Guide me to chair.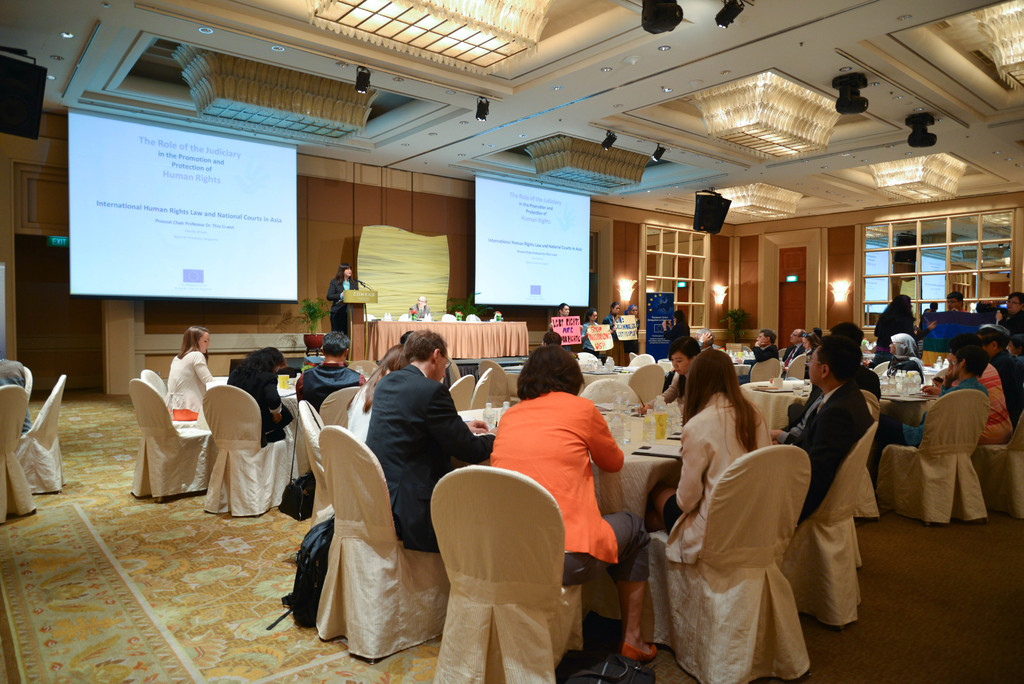
Guidance: [left=740, top=343, right=751, bottom=354].
